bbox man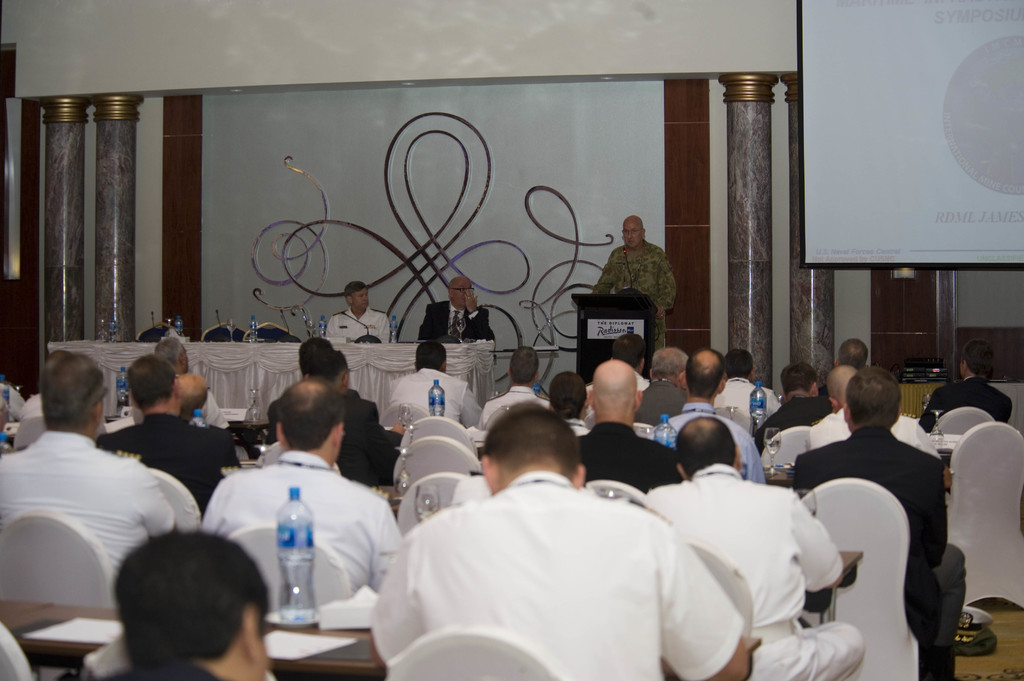
{"left": 808, "top": 381, "right": 957, "bottom": 680}
